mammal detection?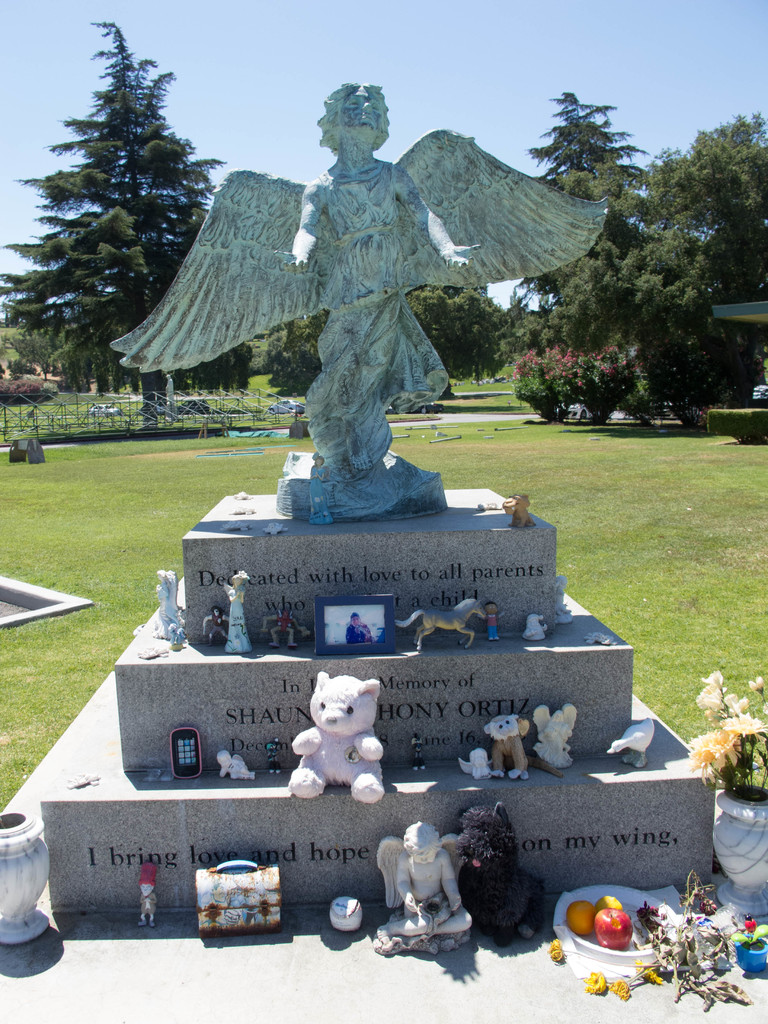
bbox=(394, 595, 485, 651)
